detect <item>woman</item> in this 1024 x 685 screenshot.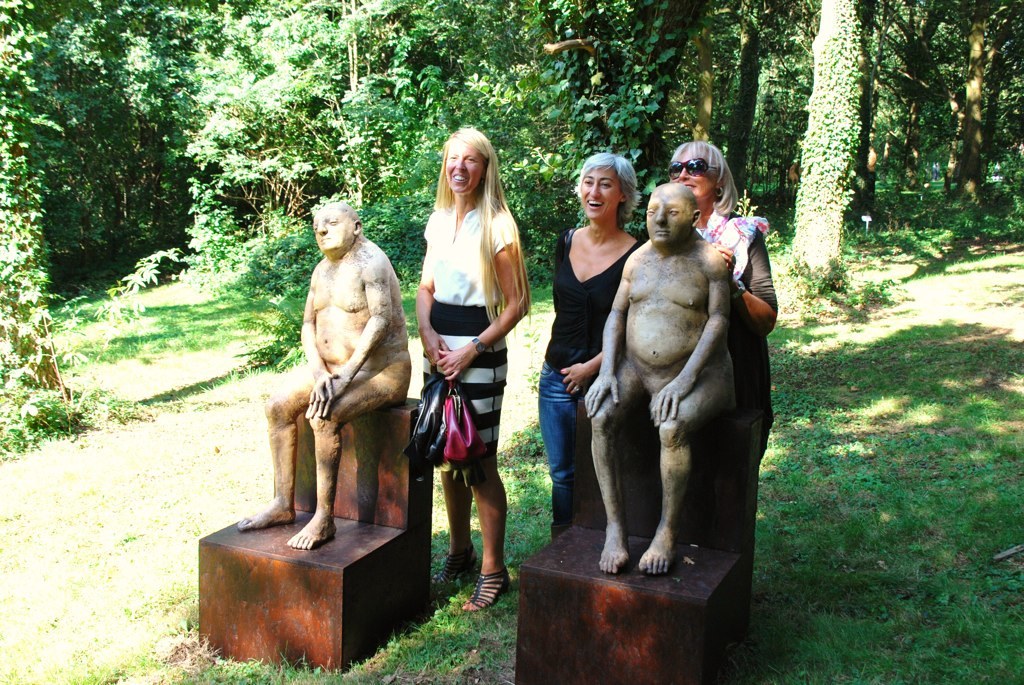
Detection: box(660, 142, 784, 639).
